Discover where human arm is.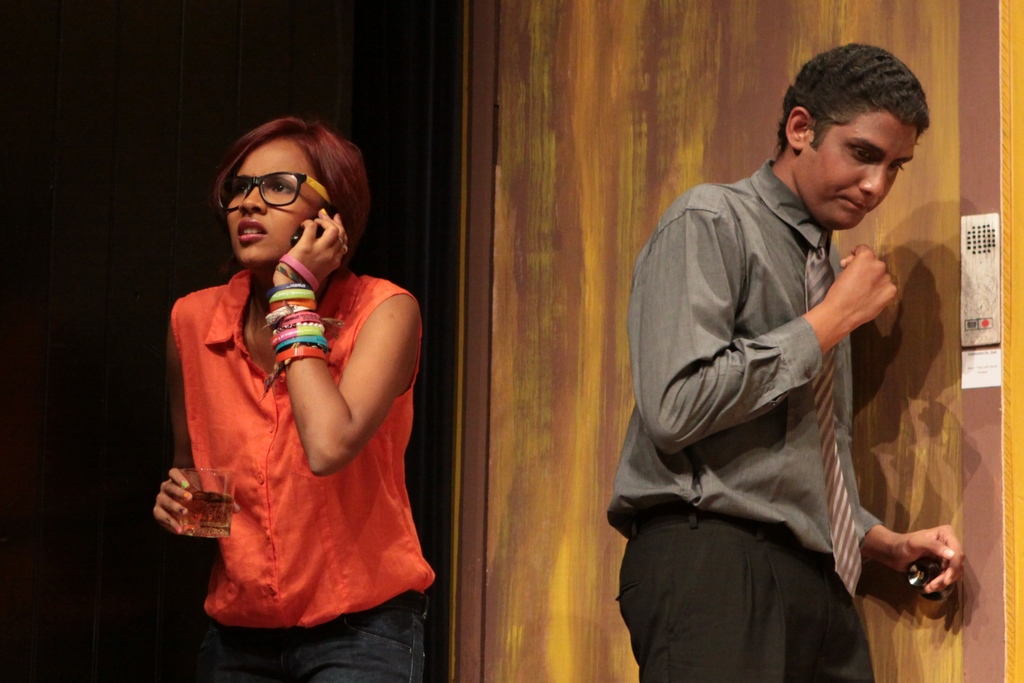
Discovered at (x1=847, y1=388, x2=976, y2=613).
